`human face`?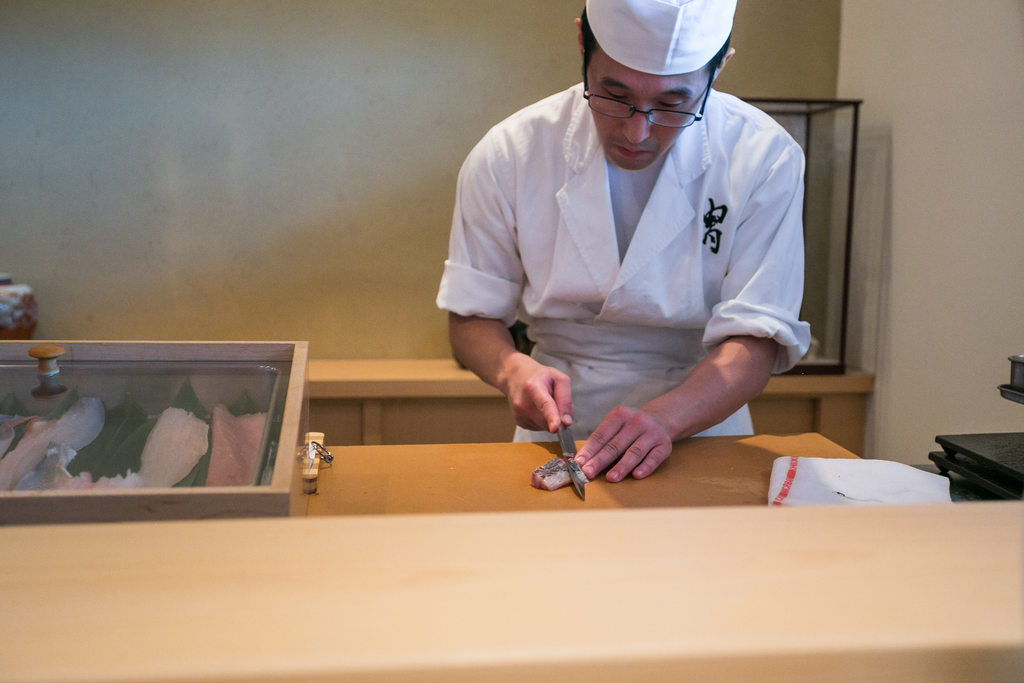
BBox(584, 46, 710, 171)
